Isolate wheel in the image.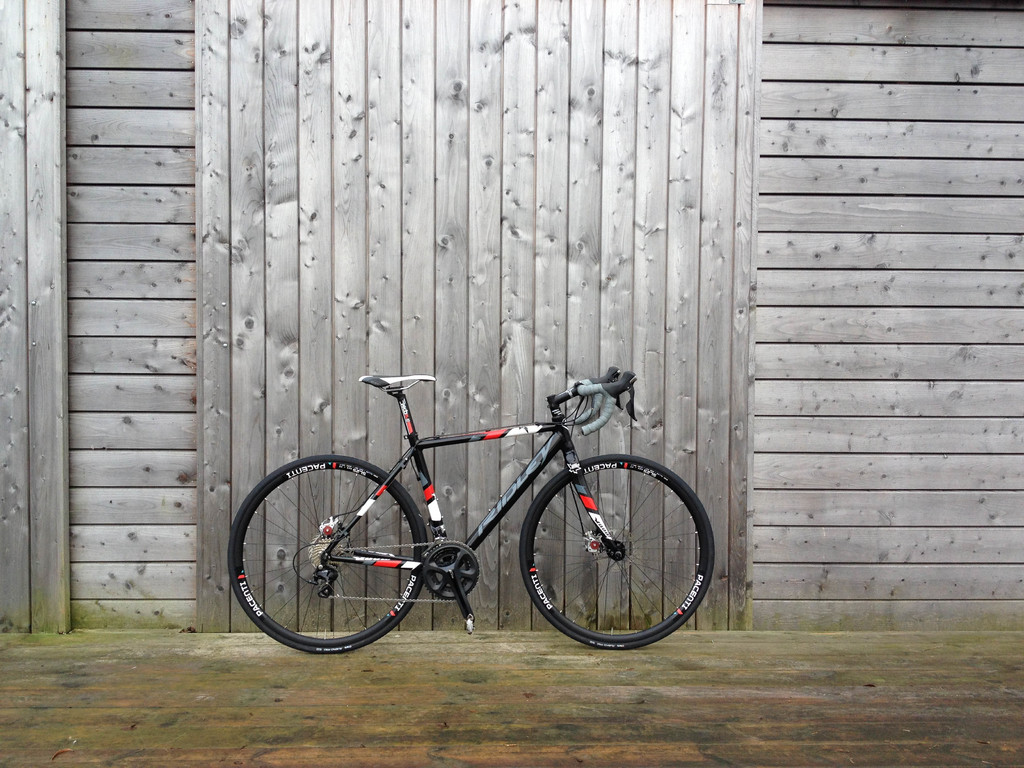
Isolated region: pyautogui.locateOnScreen(520, 455, 712, 652).
